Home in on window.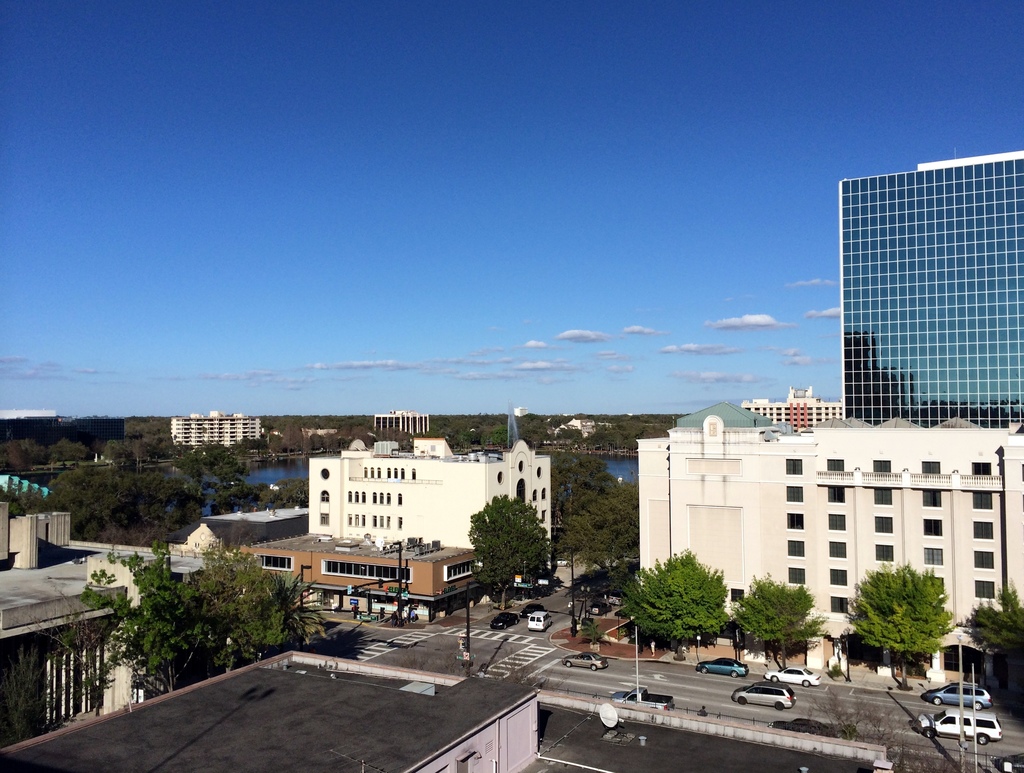
Homed in at (x1=786, y1=567, x2=806, y2=583).
